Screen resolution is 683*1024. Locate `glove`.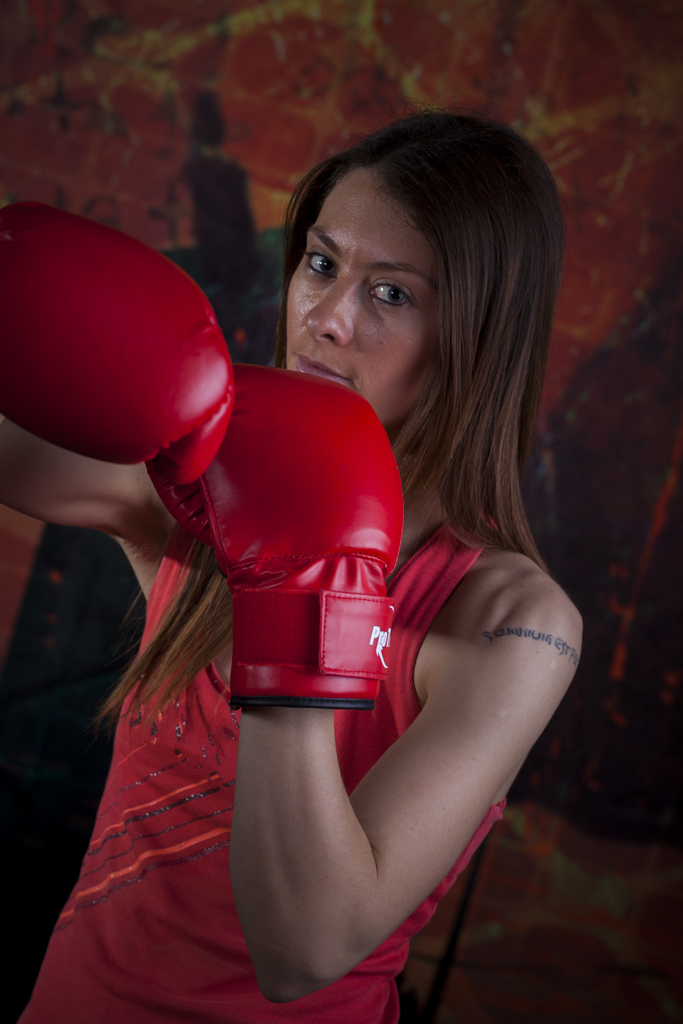
detection(141, 362, 404, 713).
